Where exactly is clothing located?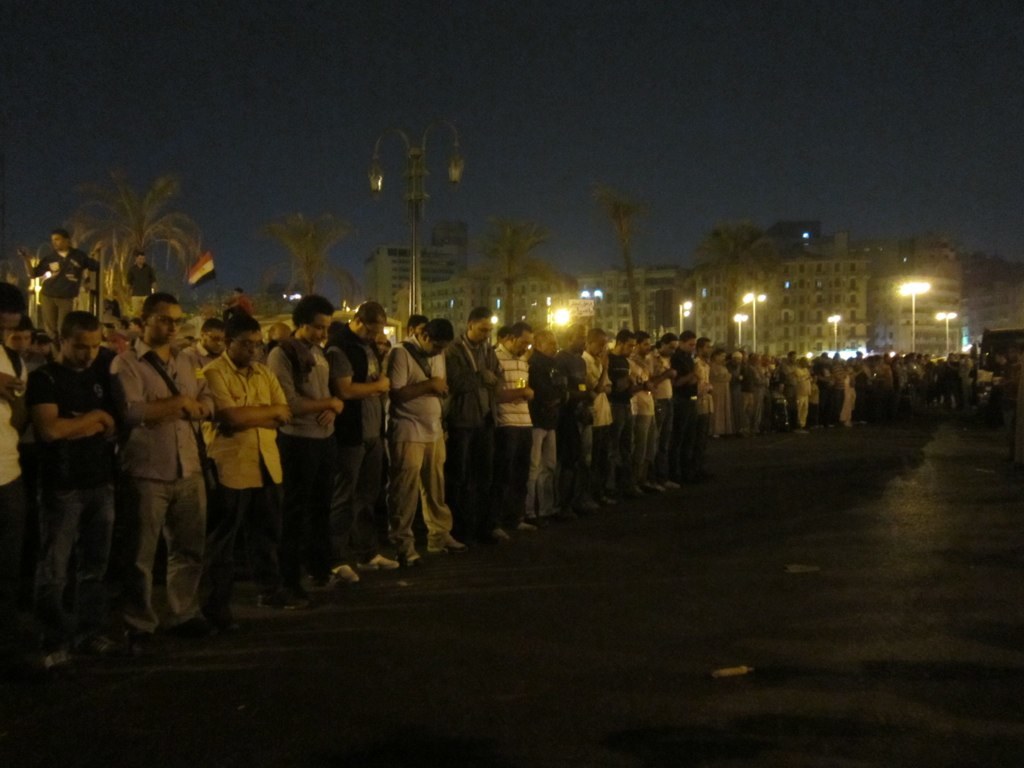
Its bounding box is {"x1": 448, "y1": 321, "x2": 500, "y2": 528}.
